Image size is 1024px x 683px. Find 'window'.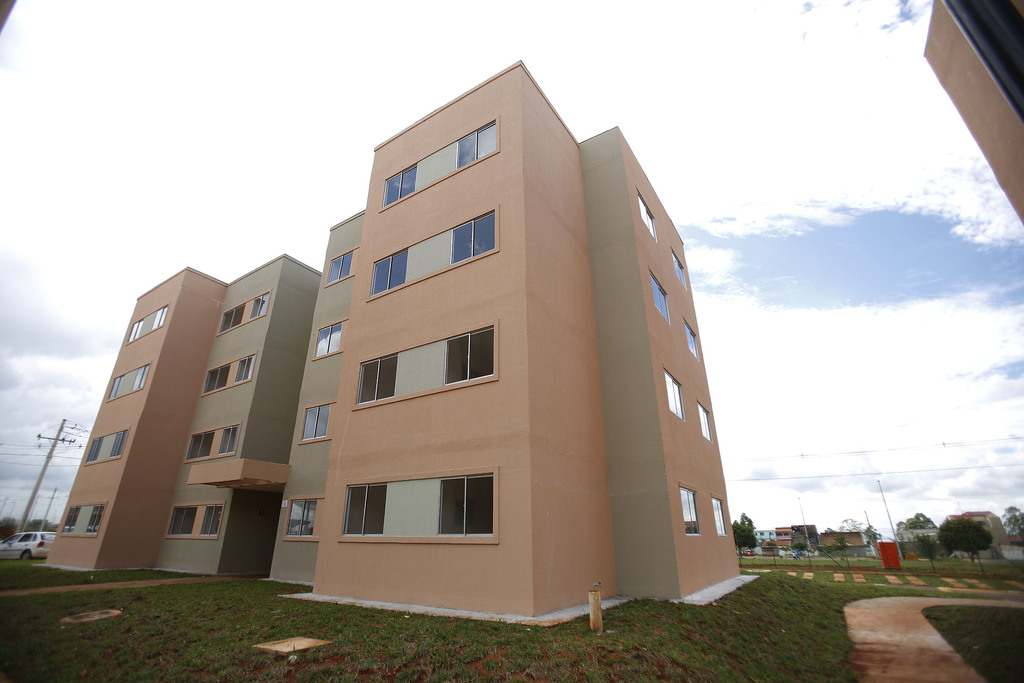
[left=196, top=352, right=258, bottom=397].
